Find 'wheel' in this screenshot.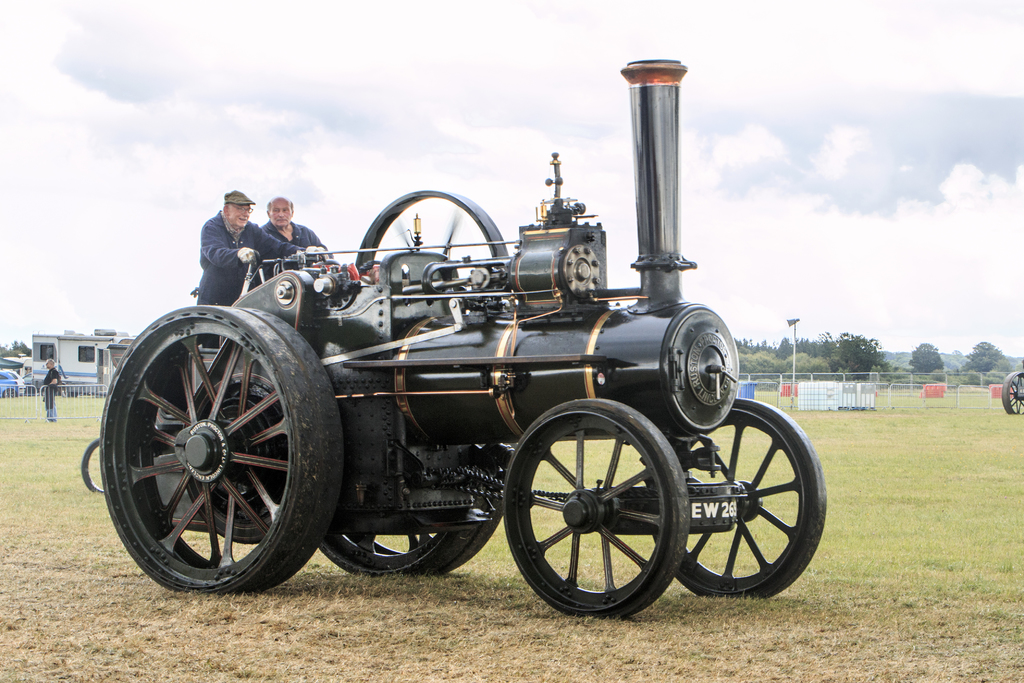
The bounding box for 'wheel' is x1=652, y1=395, x2=828, y2=604.
